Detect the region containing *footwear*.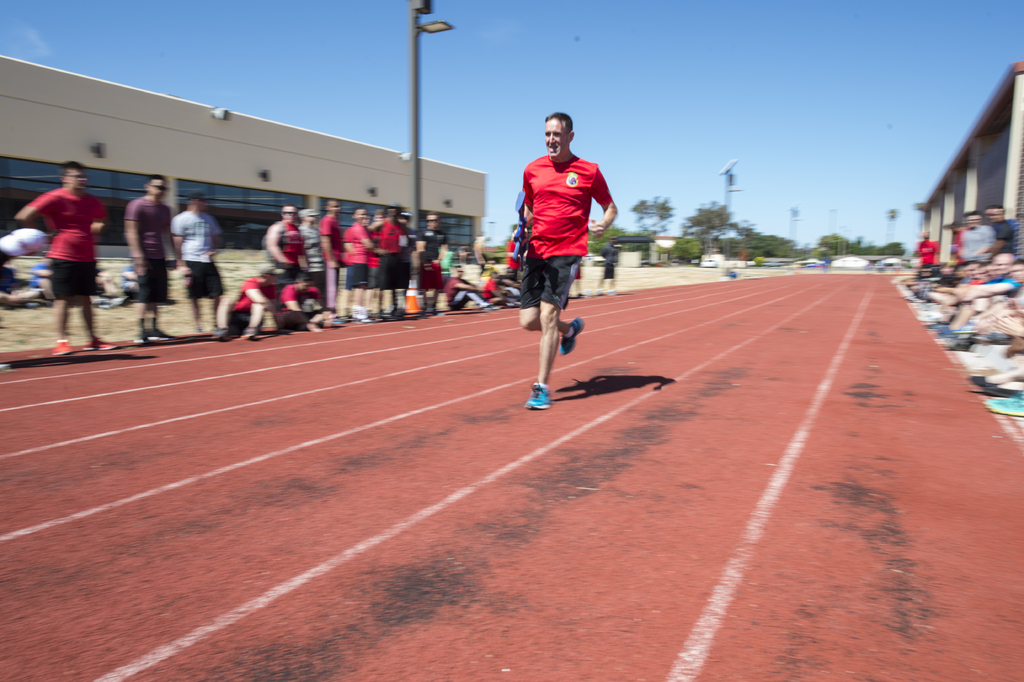
box=[983, 391, 1023, 412].
